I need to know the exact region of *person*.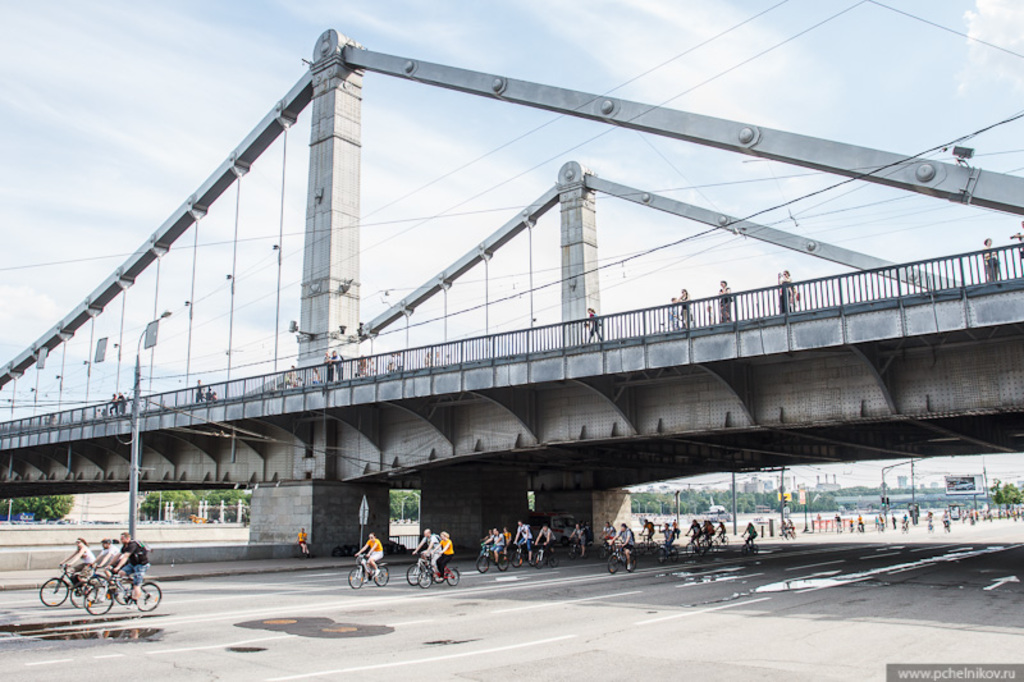
Region: crop(90, 543, 115, 583).
